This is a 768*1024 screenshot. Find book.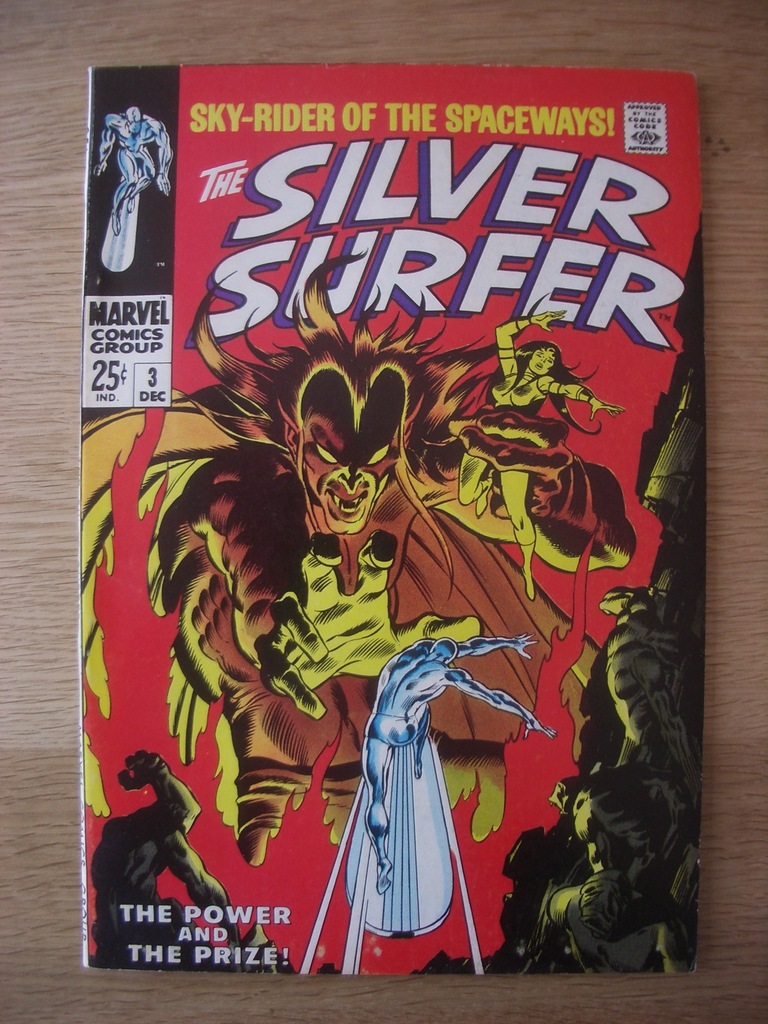
Bounding box: crop(33, 16, 724, 1021).
